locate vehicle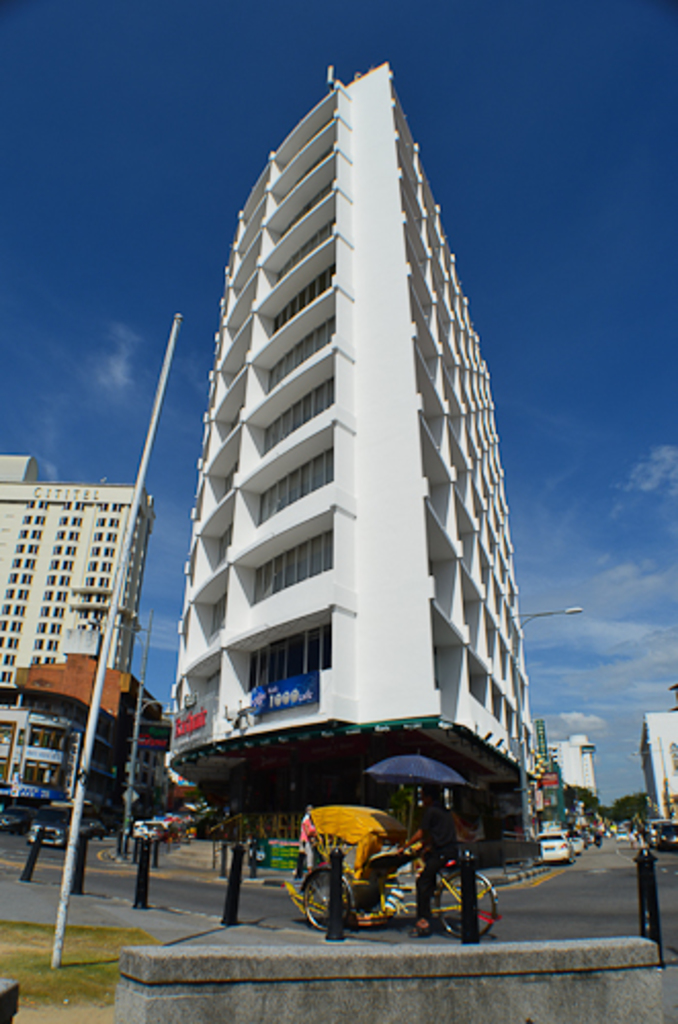
[left=0, top=799, right=33, bottom=836]
